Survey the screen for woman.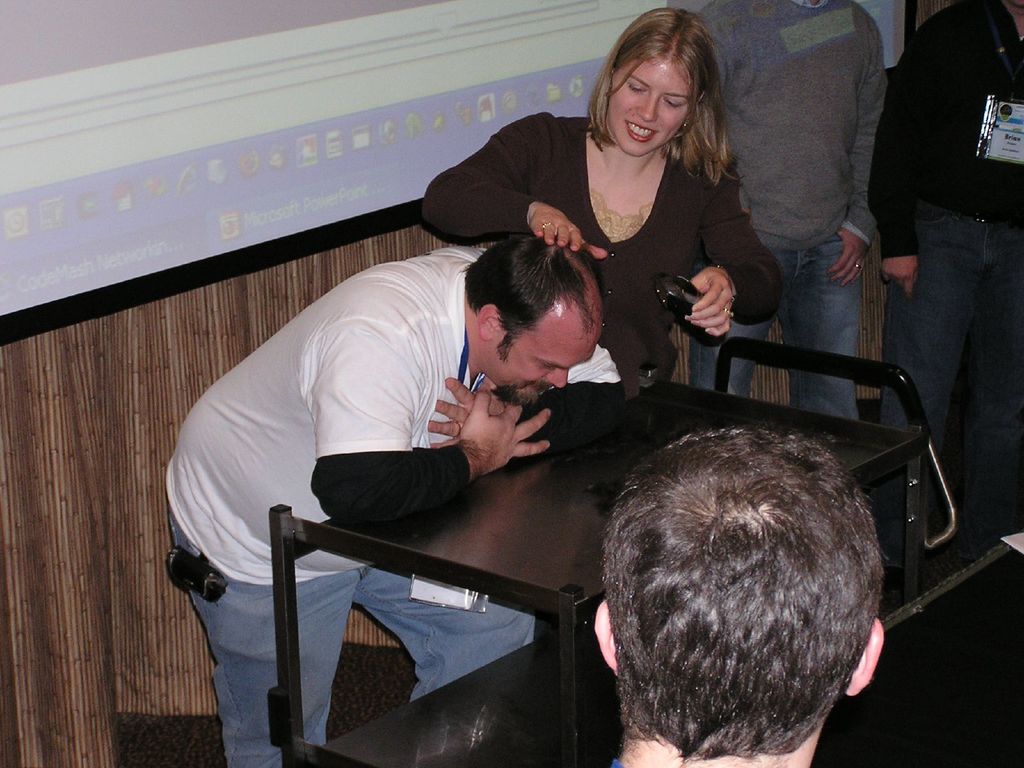
Survey found: left=475, top=27, right=785, bottom=444.
